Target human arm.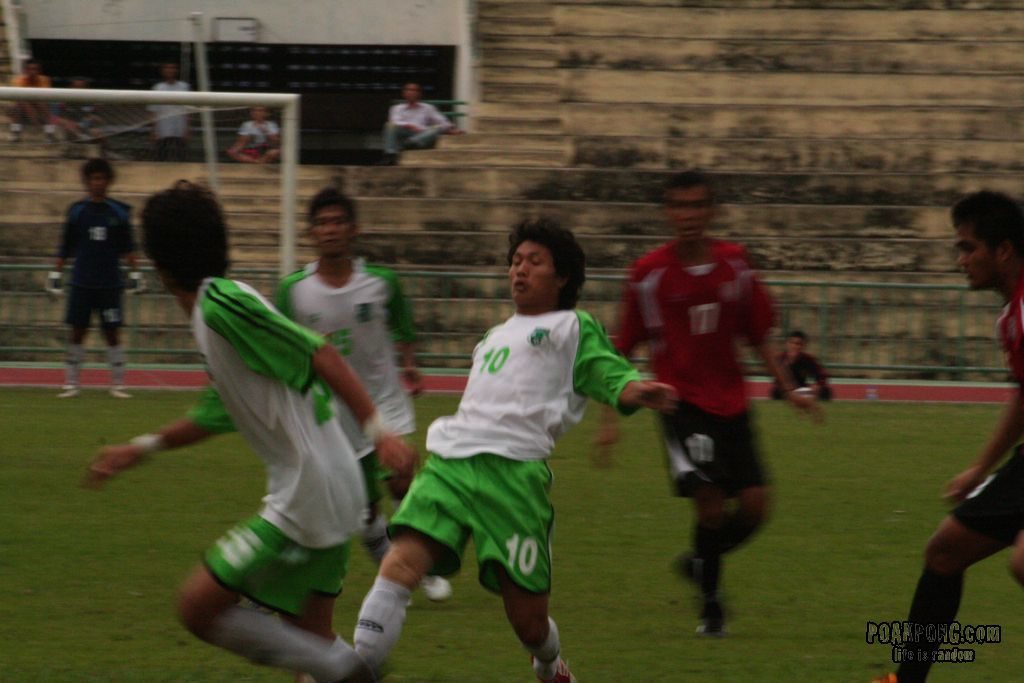
Target region: bbox(577, 314, 674, 414).
